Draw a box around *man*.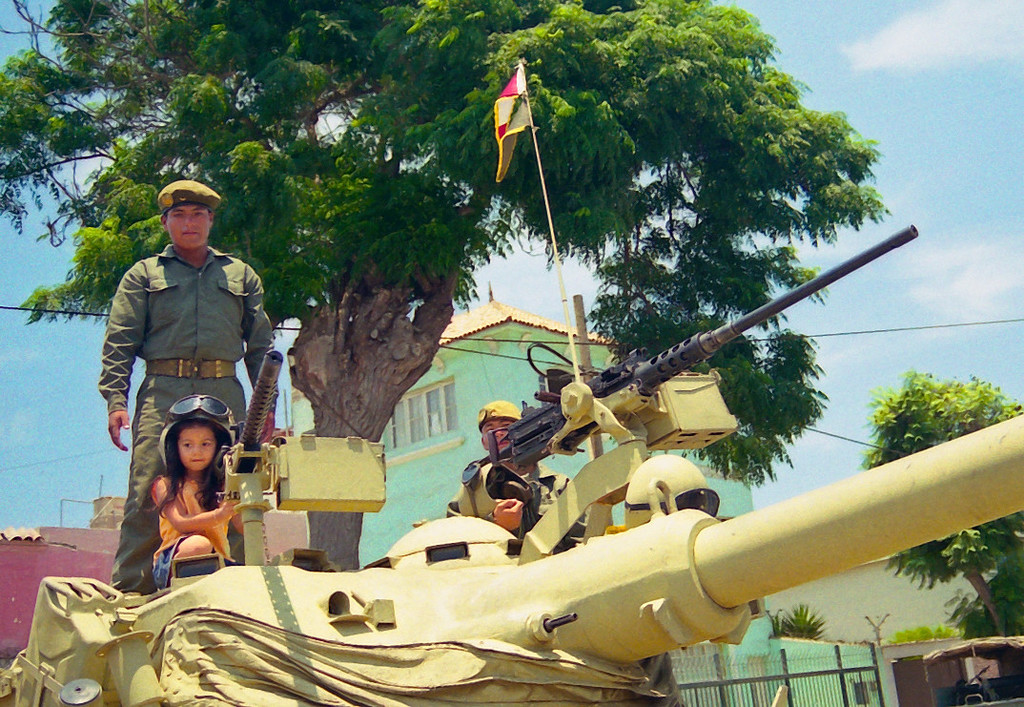
439 405 594 544.
